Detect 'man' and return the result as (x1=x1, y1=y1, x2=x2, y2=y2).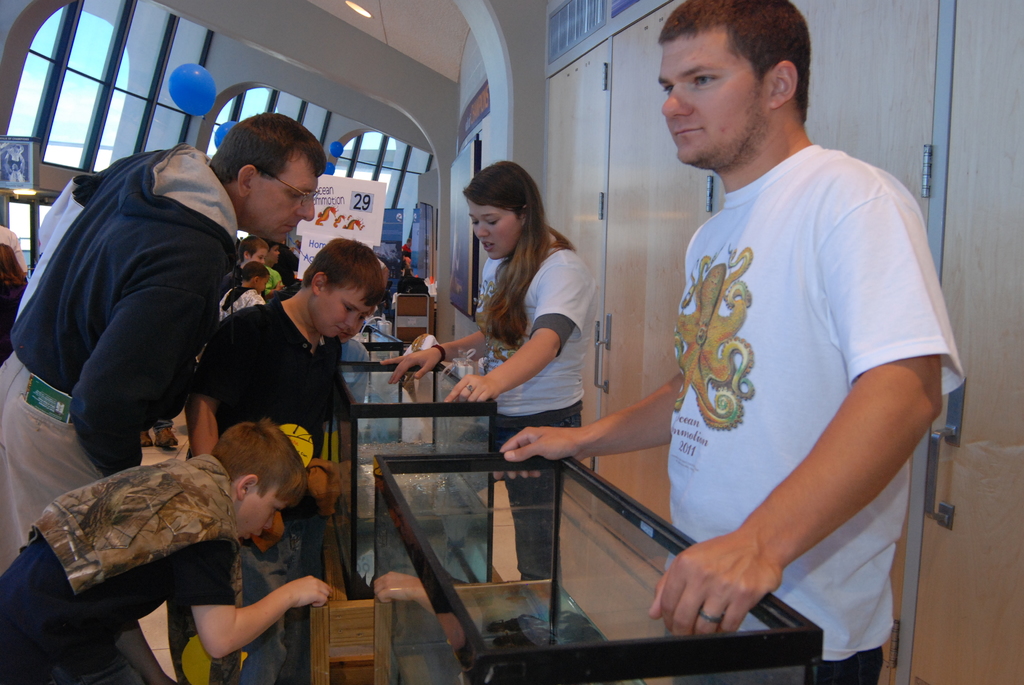
(x1=0, y1=106, x2=325, y2=572).
